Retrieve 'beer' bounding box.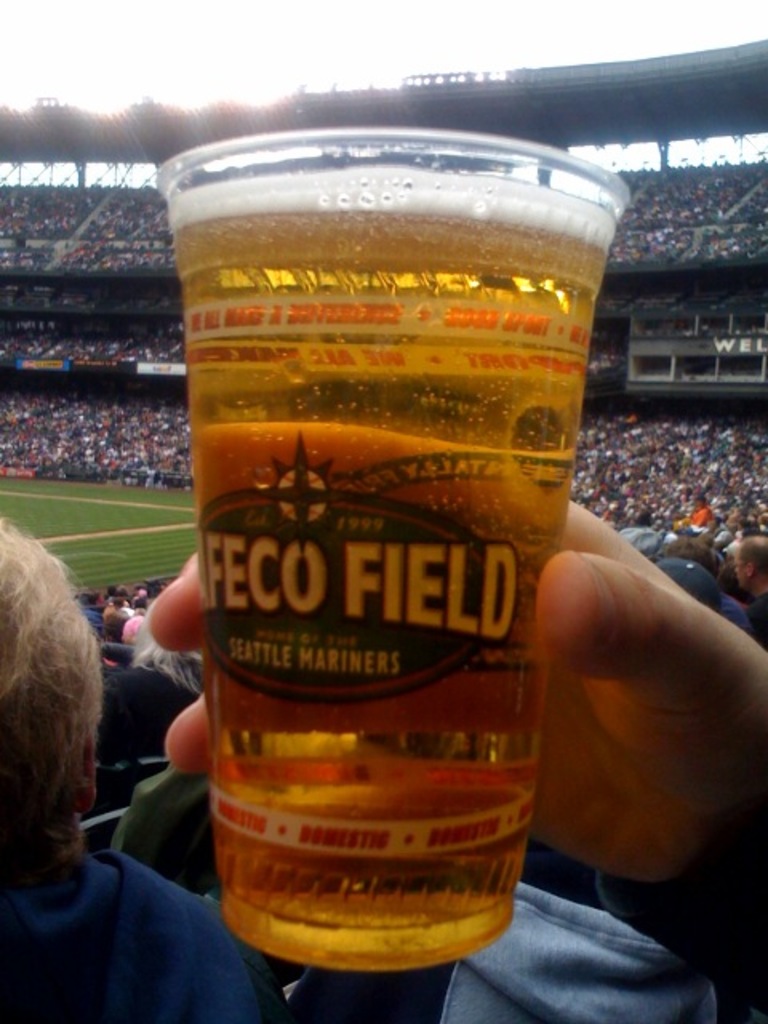
Bounding box: 160, 173, 624, 970.
